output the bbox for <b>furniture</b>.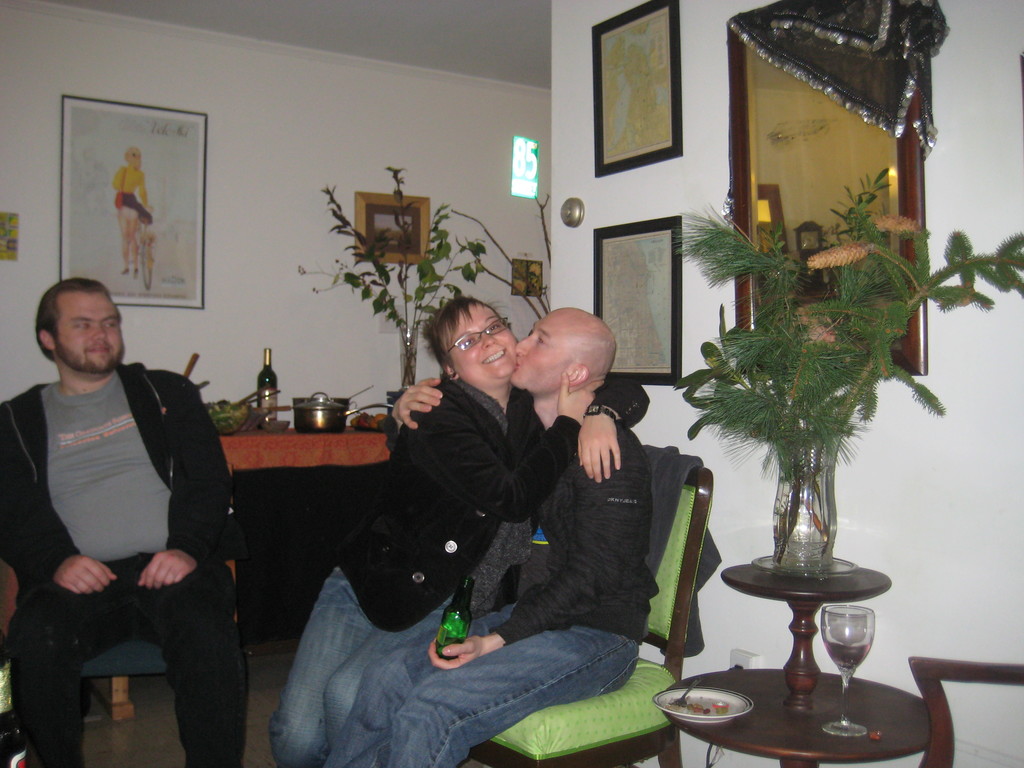
[905,654,1023,767].
